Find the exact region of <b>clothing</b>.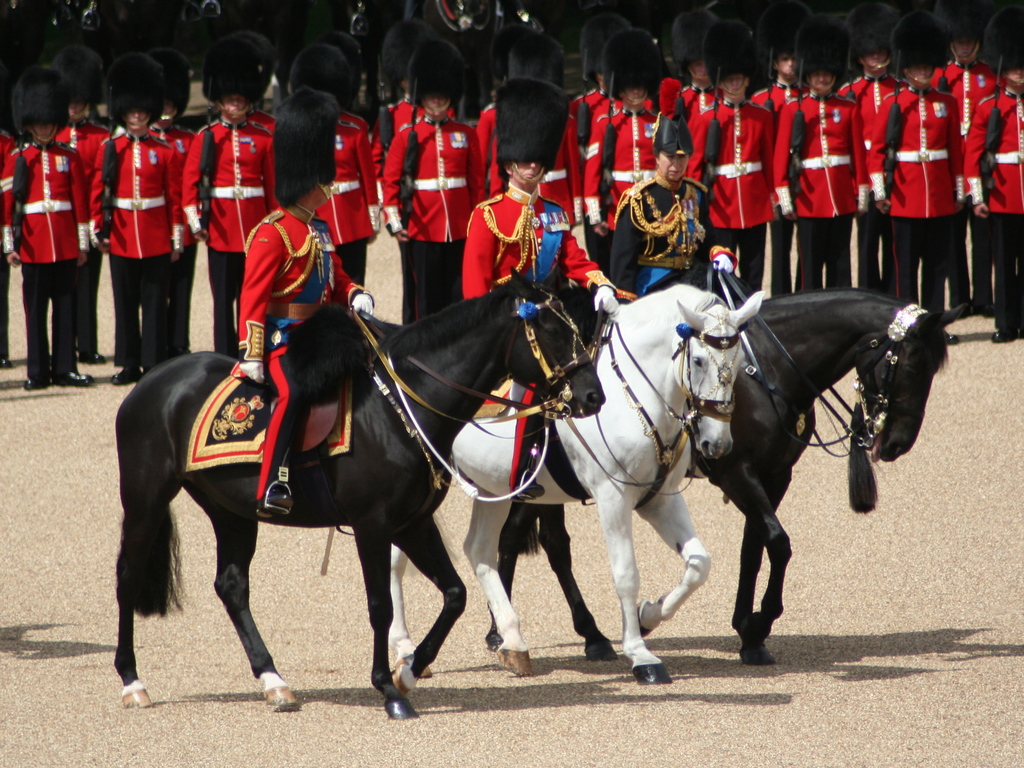
Exact region: rect(52, 67, 111, 341).
